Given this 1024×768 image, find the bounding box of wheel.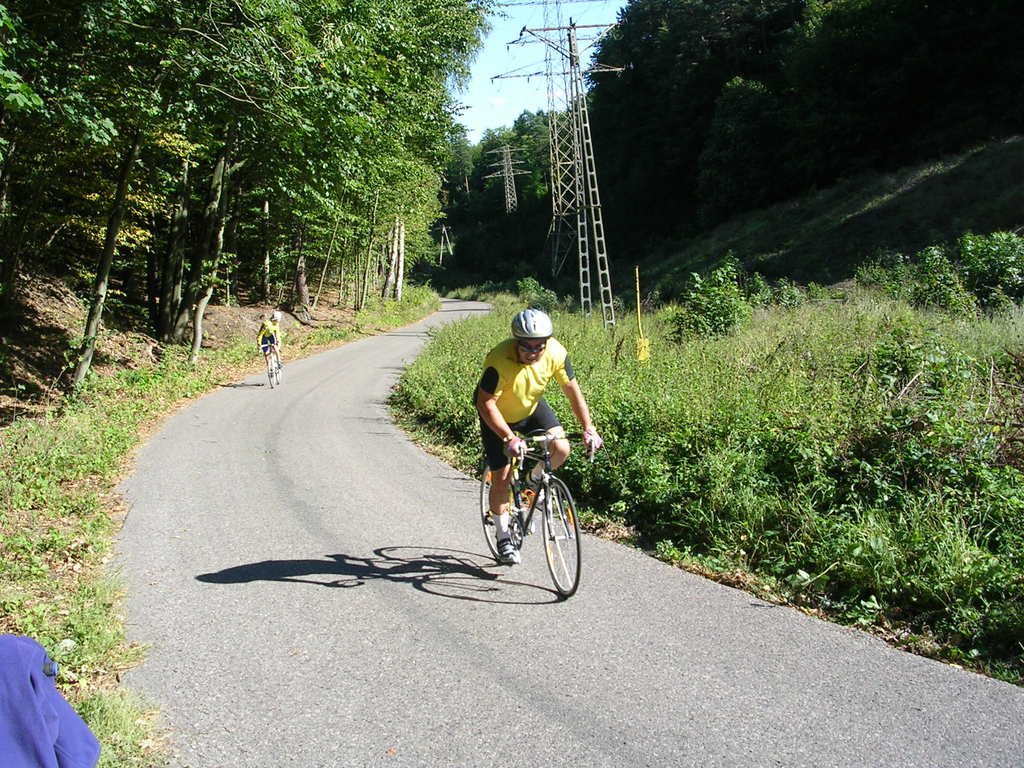
(539, 481, 584, 594).
